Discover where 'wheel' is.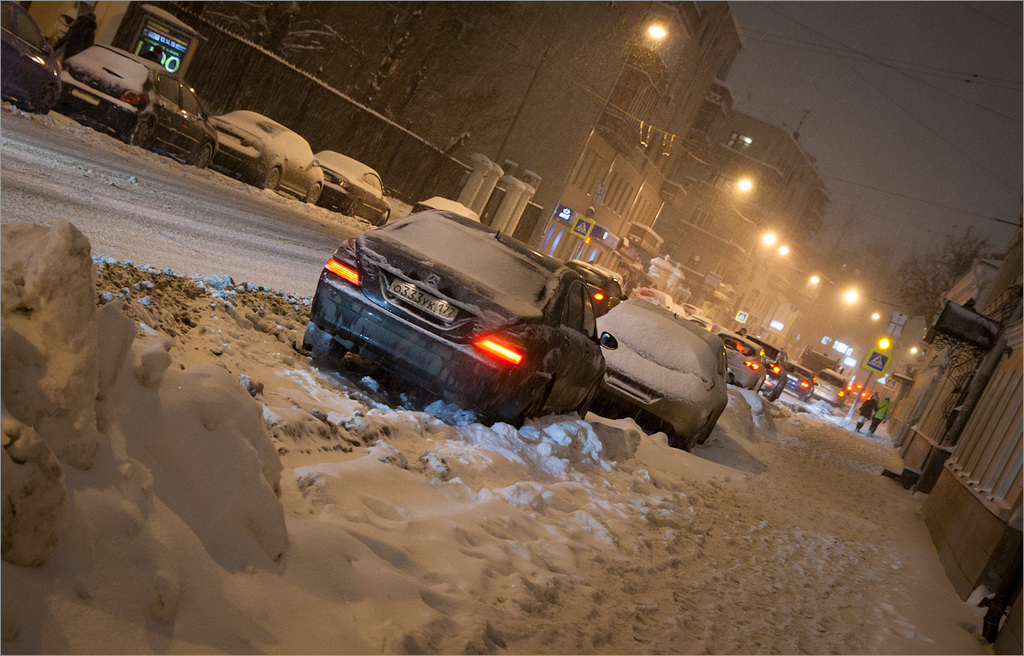
Discovered at 347,200,364,222.
